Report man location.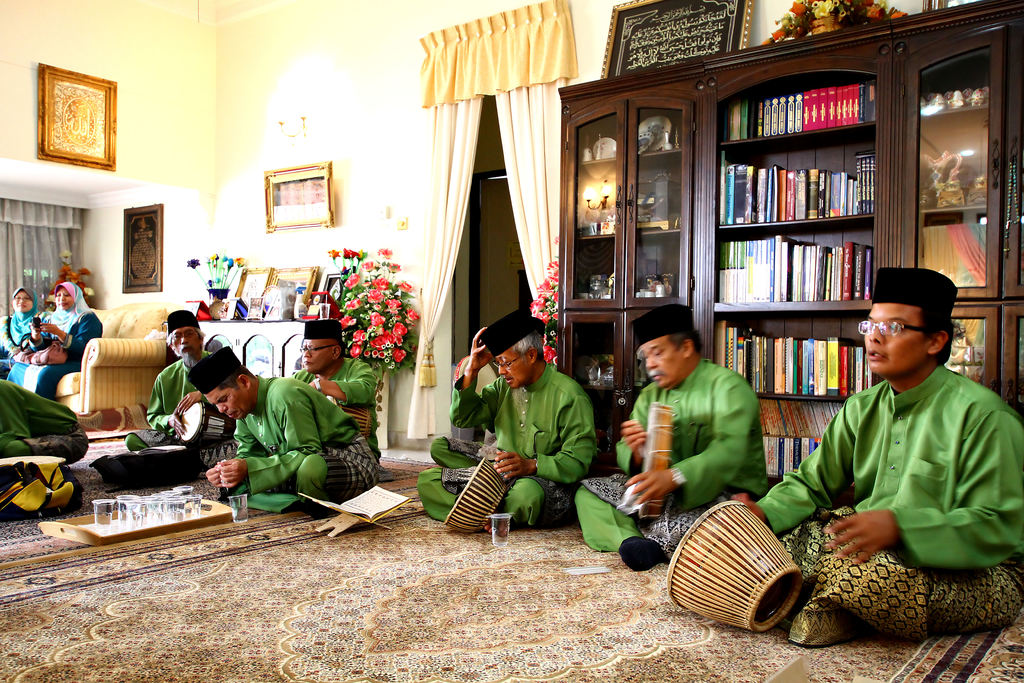
Report: (left=178, top=345, right=378, bottom=512).
